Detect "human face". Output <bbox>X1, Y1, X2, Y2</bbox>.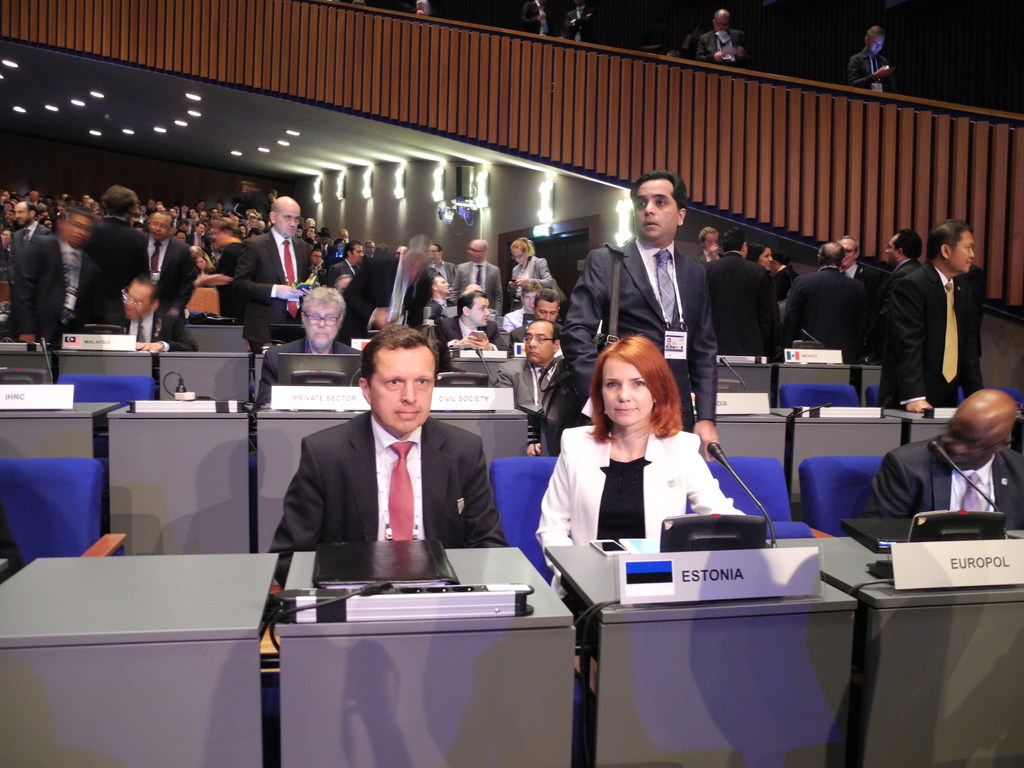
<bbox>705, 232, 718, 252</bbox>.
